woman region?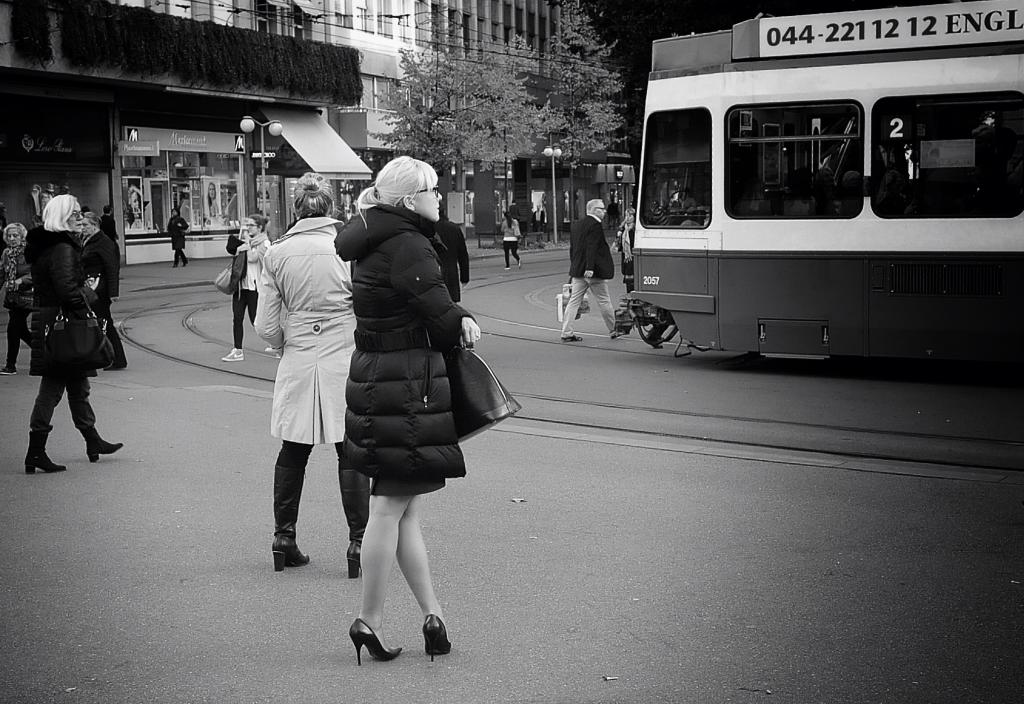
(left=252, top=170, right=360, bottom=577)
